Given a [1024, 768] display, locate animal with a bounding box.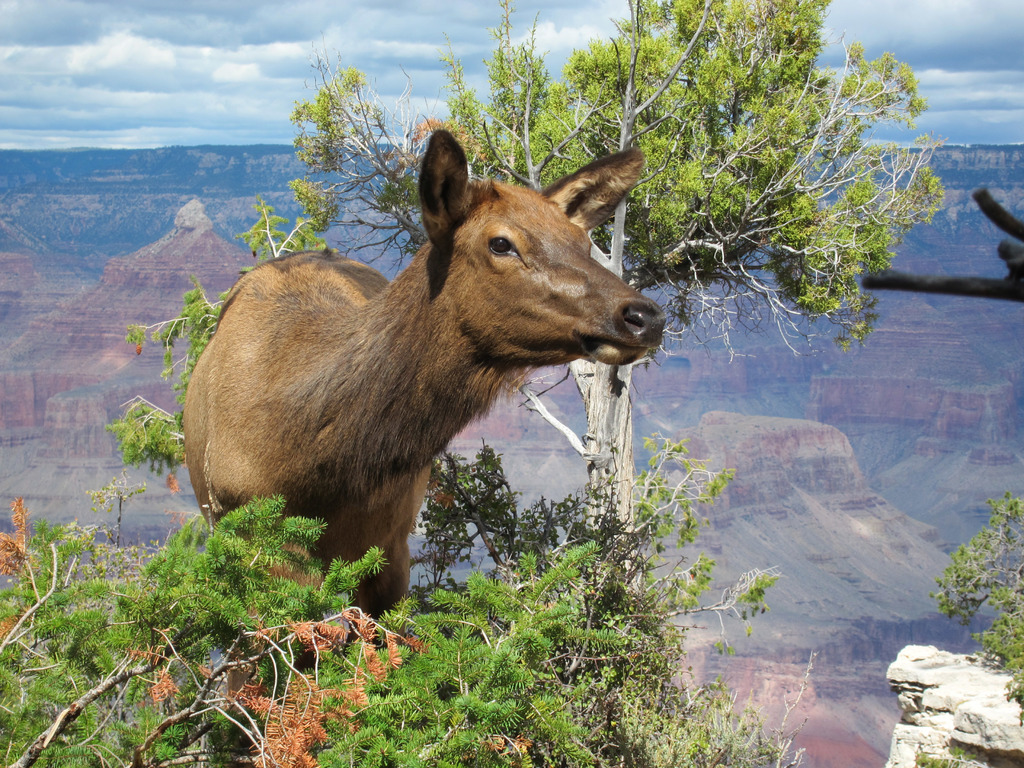
Located: [left=179, top=122, right=667, bottom=614].
